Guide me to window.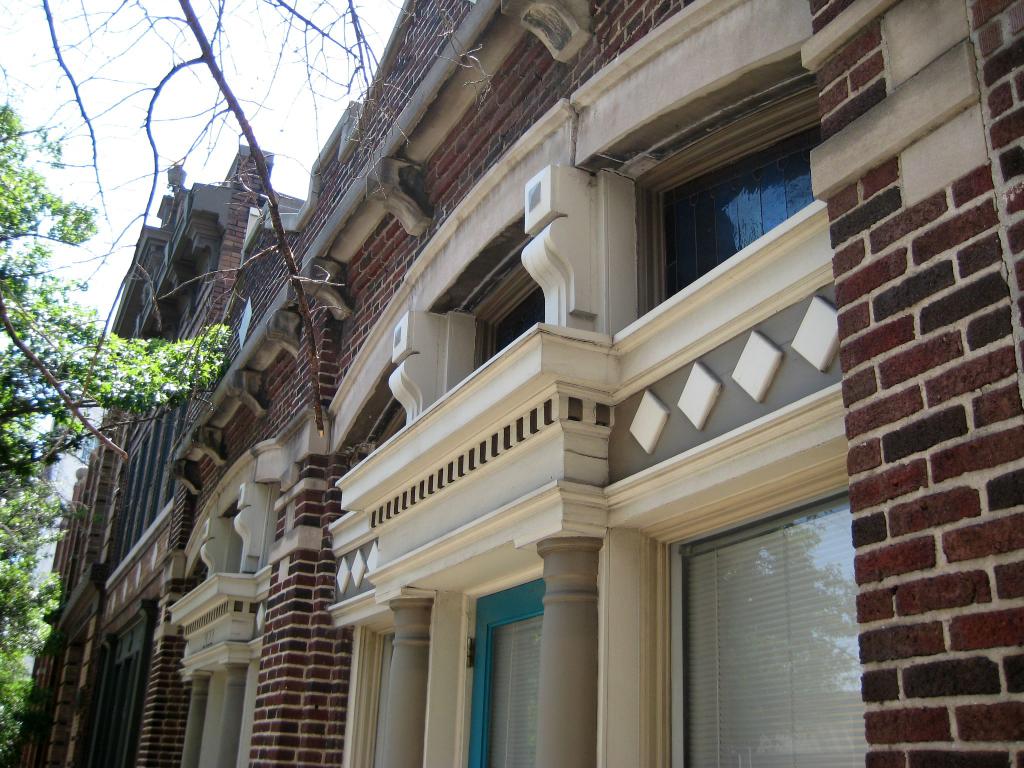
Guidance: [left=657, top=477, right=868, bottom=767].
